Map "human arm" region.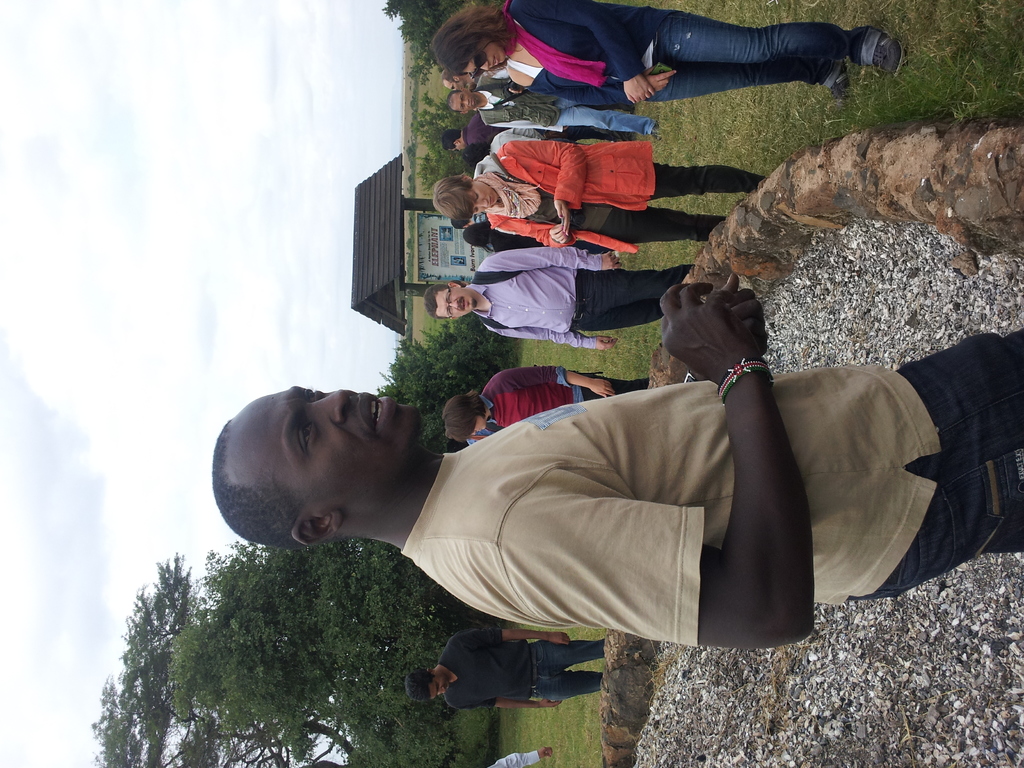
Mapped to [x1=499, y1=281, x2=815, y2=650].
